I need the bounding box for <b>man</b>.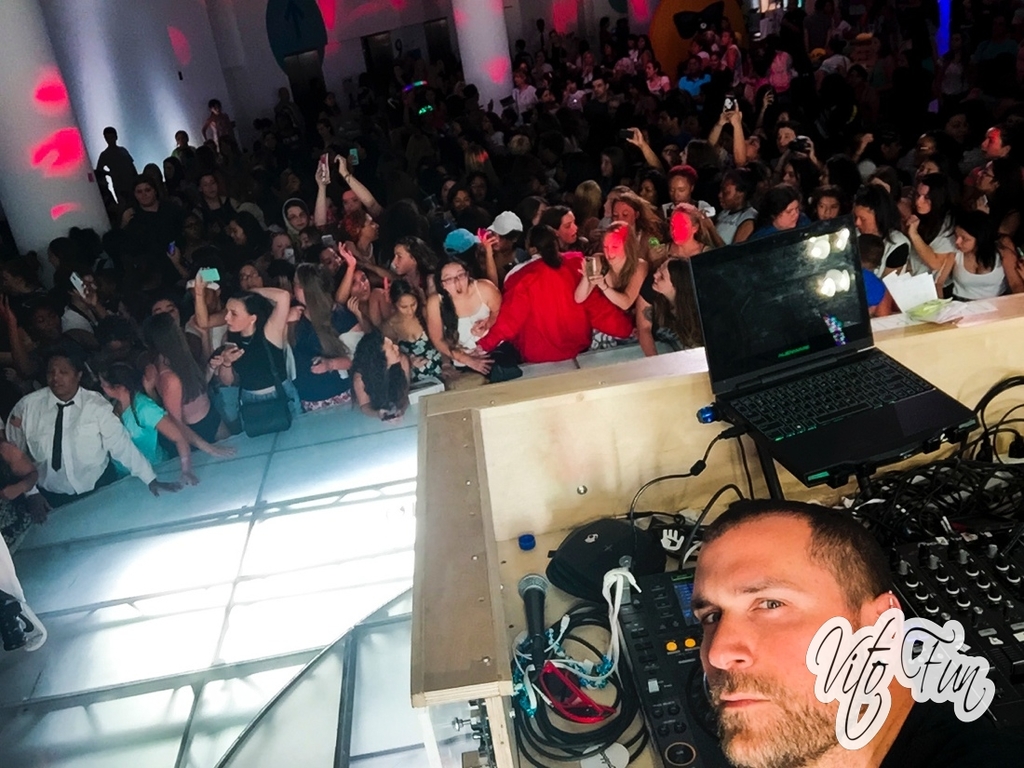
Here it is: (677, 497, 1023, 767).
